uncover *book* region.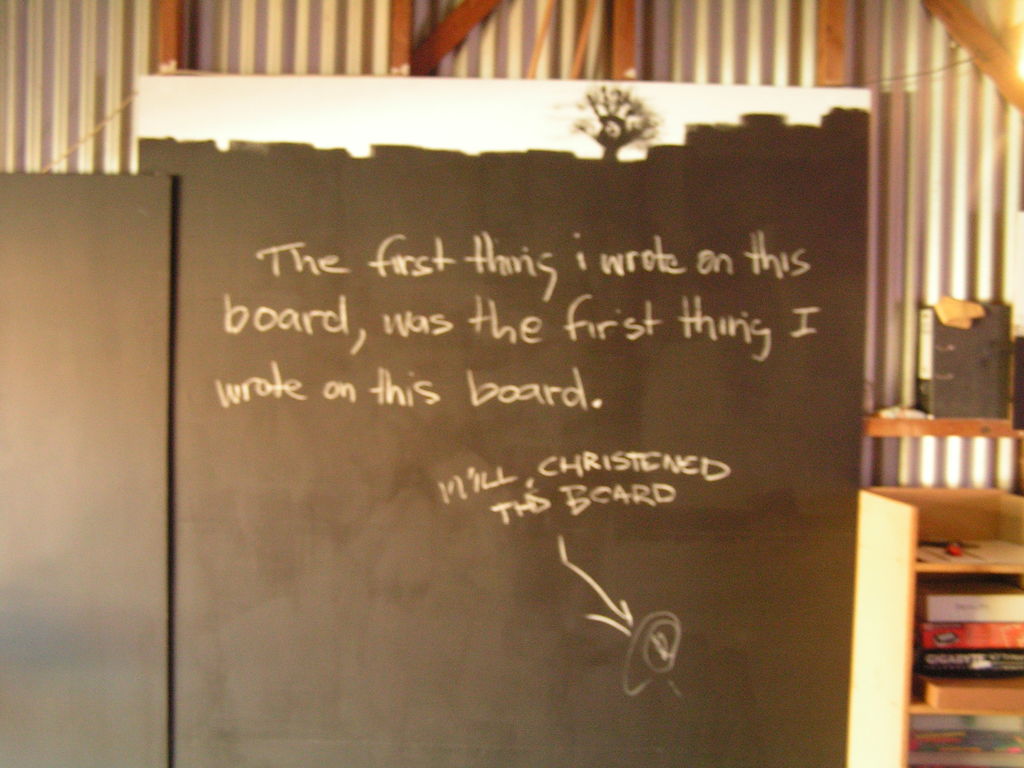
Uncovered: bbox(913, 621, 1023, 659).
